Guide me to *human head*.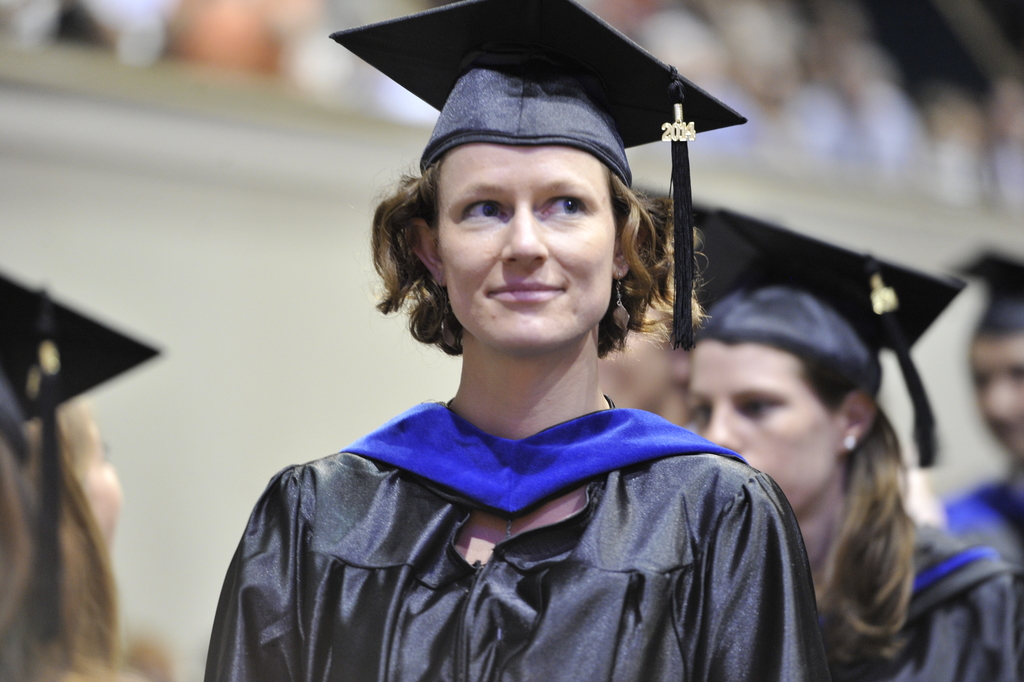
Guidance: <bbox>970, 293, 1023, 466</bbox>.
